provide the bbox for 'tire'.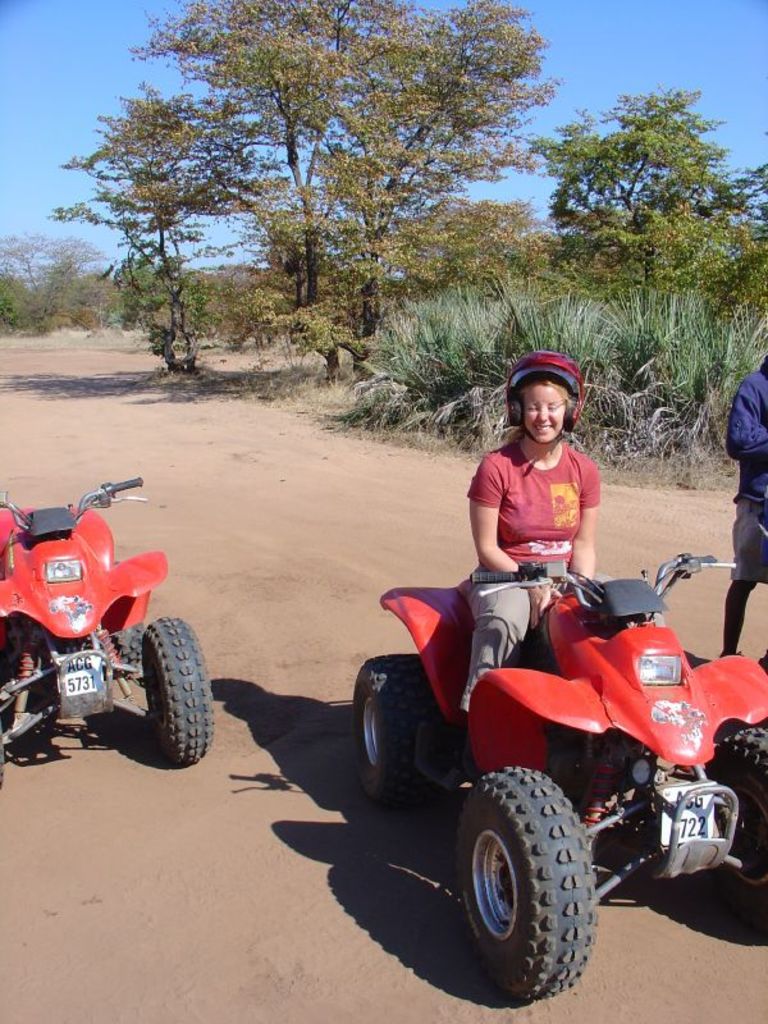
BBox(451, 778, 611, 996).
